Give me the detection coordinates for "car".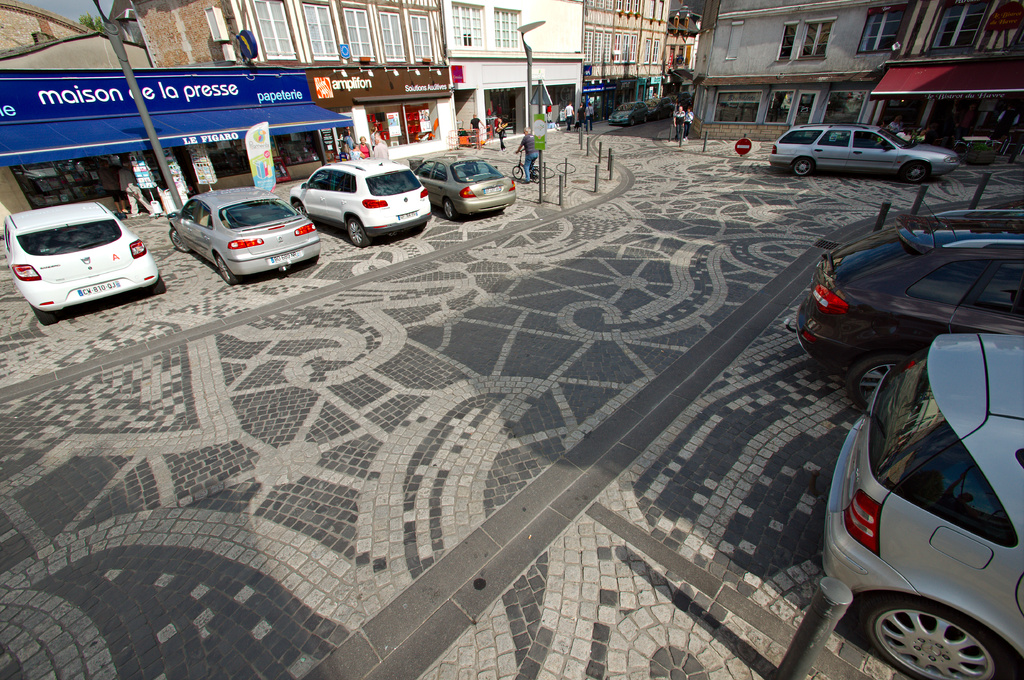
crop(785, 194, 1023, 409).
